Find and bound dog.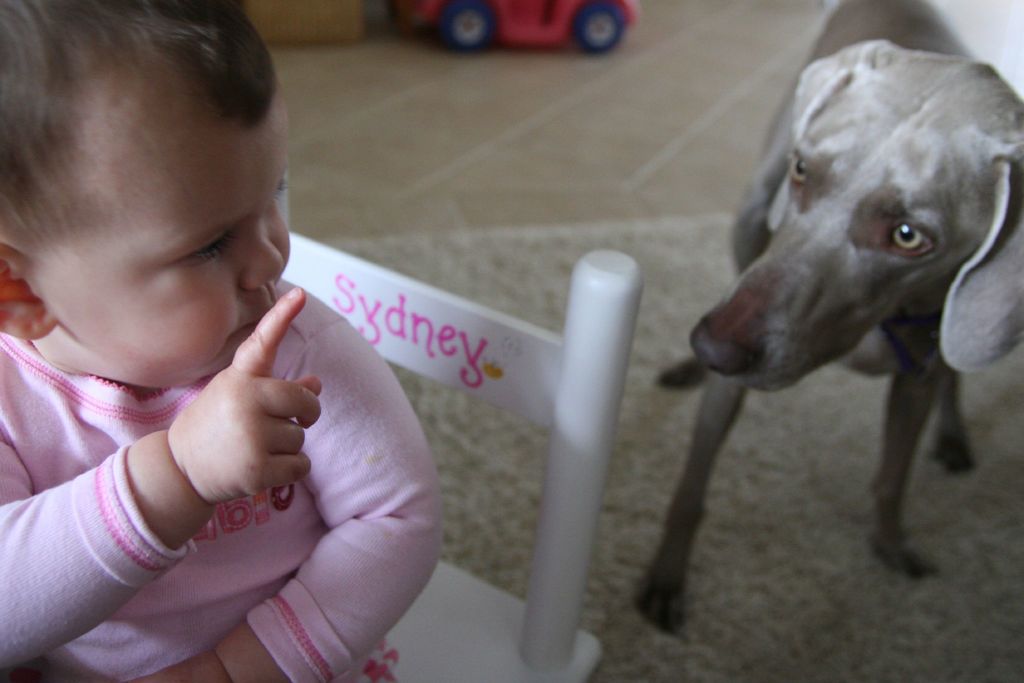
Bound: (626, 0, 1023, 633).
